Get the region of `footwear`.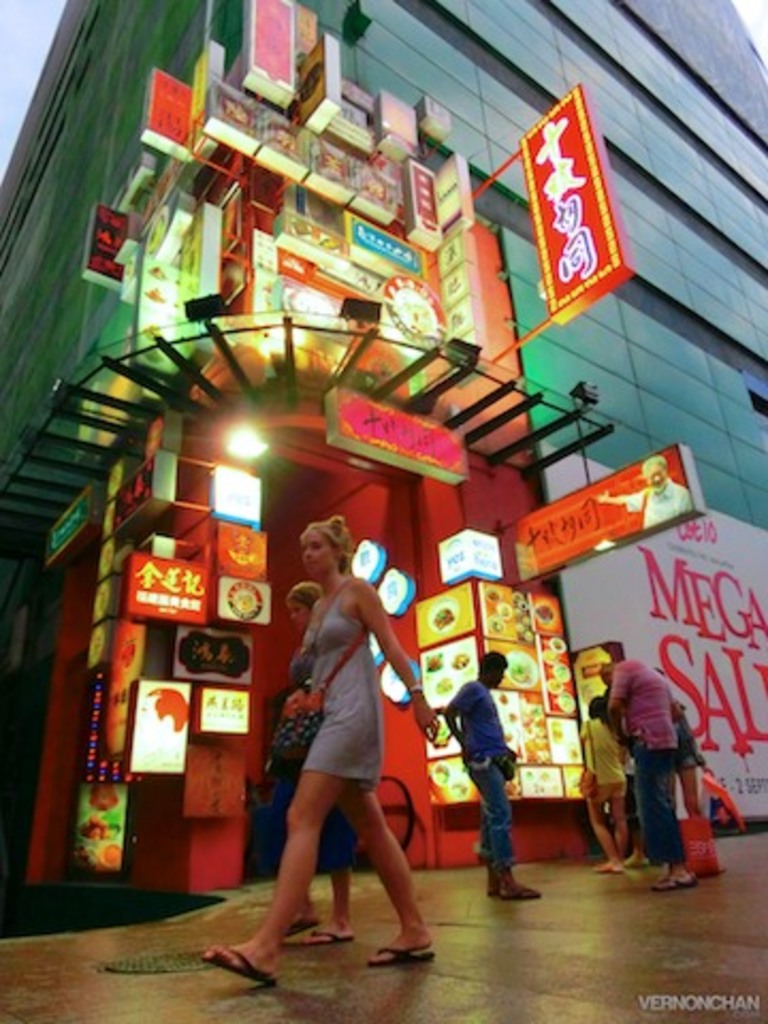
[left=595, top=855, right=634, bottom=870].
